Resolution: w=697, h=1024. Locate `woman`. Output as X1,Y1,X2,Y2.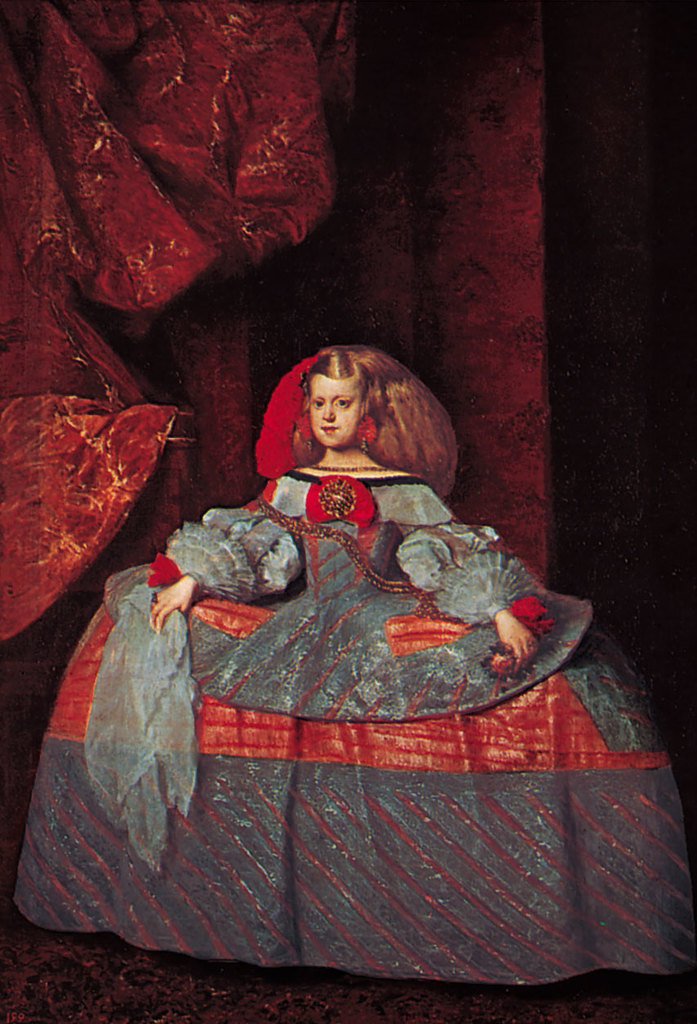
105,311,574,931.
